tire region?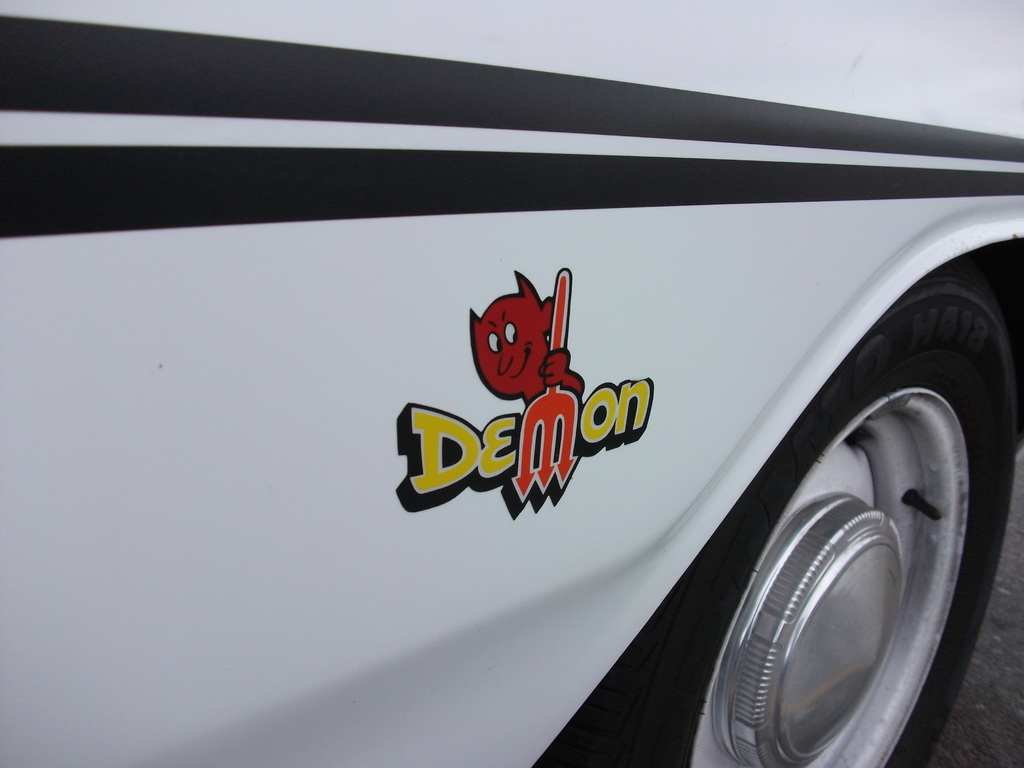
bbox(678, 265, 1002, 767)
